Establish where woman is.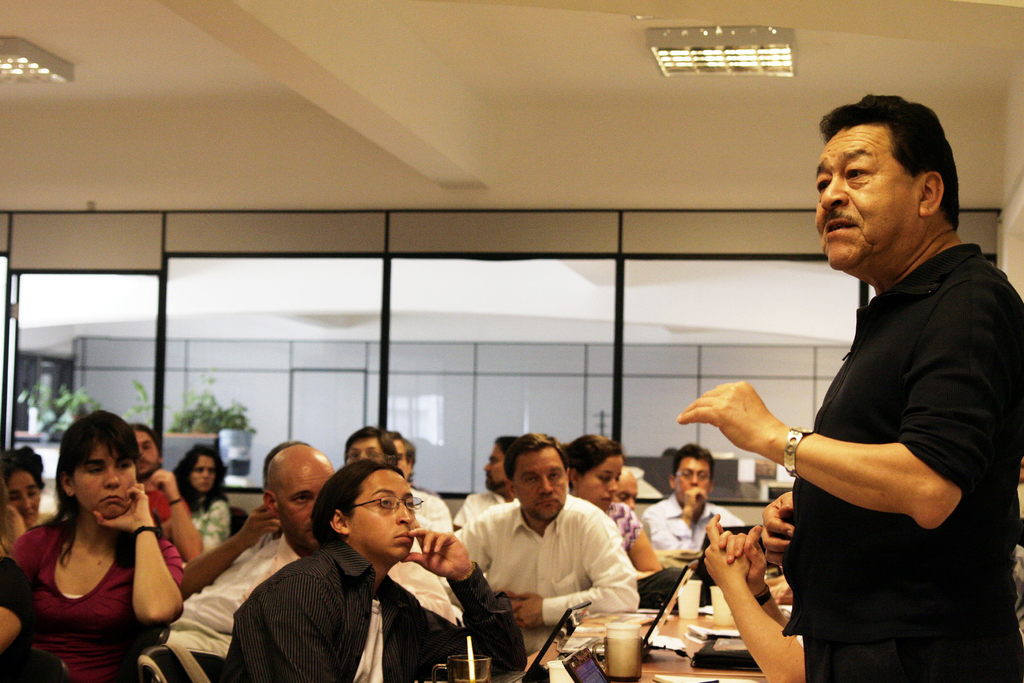
Established at rect(6, 414, 190, 680).
